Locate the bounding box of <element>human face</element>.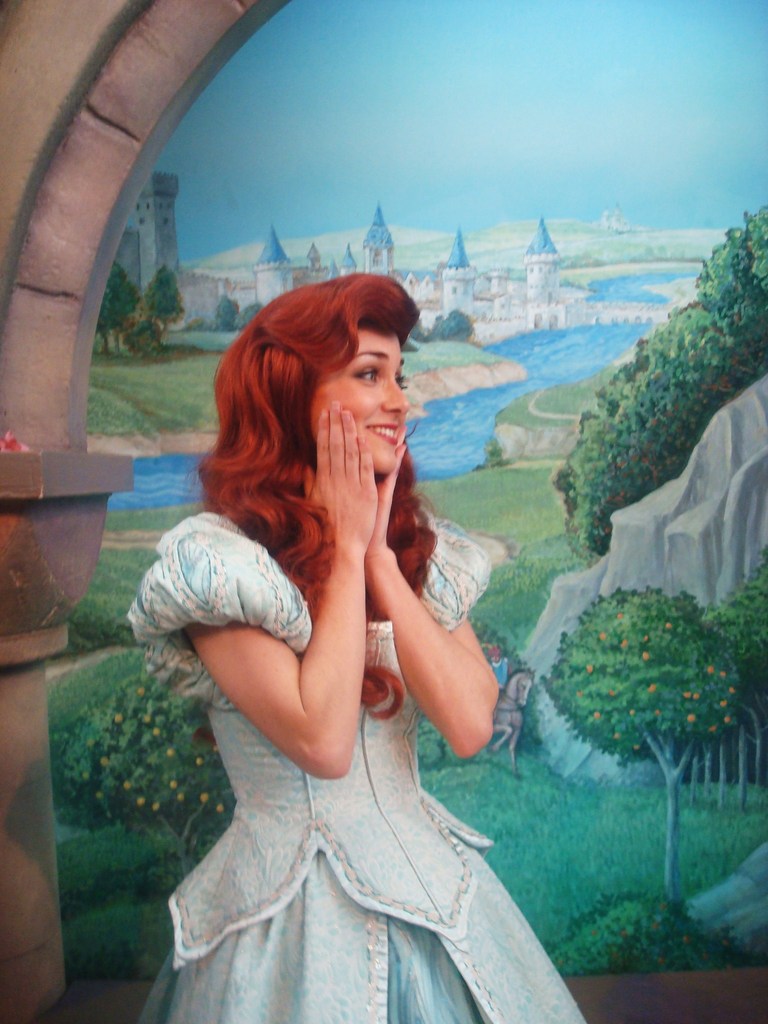
Bounding box: pyautogui.locateOnScreen(310, 319, 412, 469).
